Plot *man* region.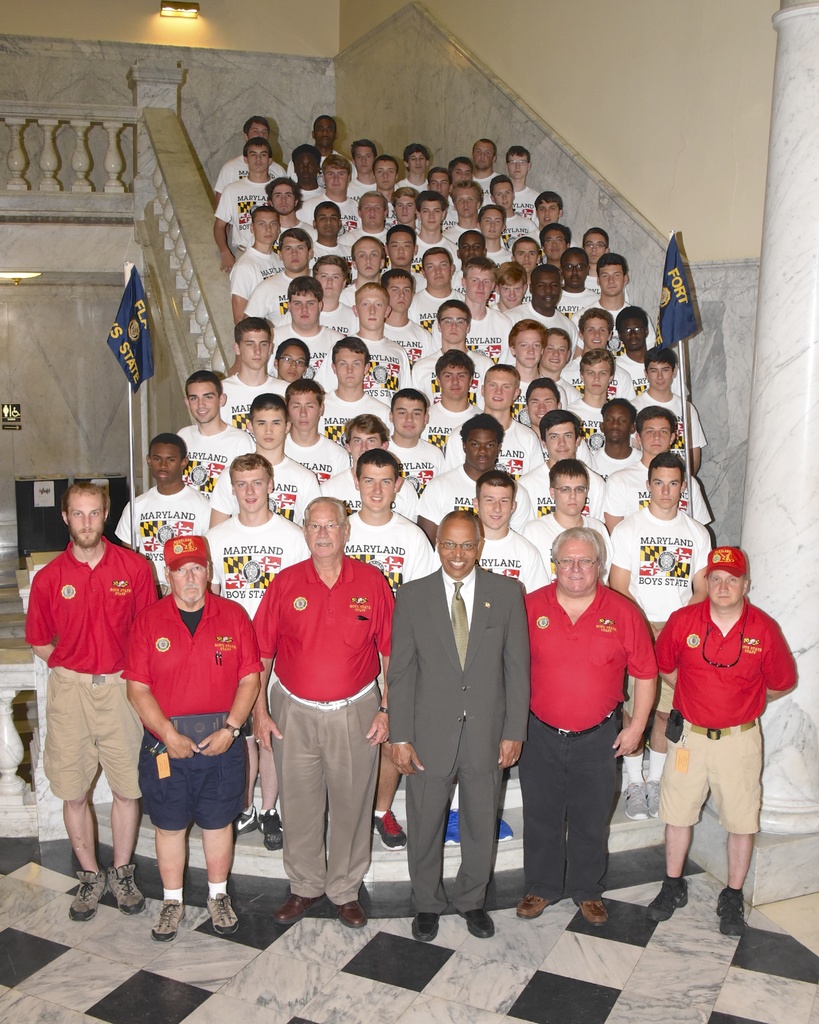
Plotted at [385,511,531,940].
